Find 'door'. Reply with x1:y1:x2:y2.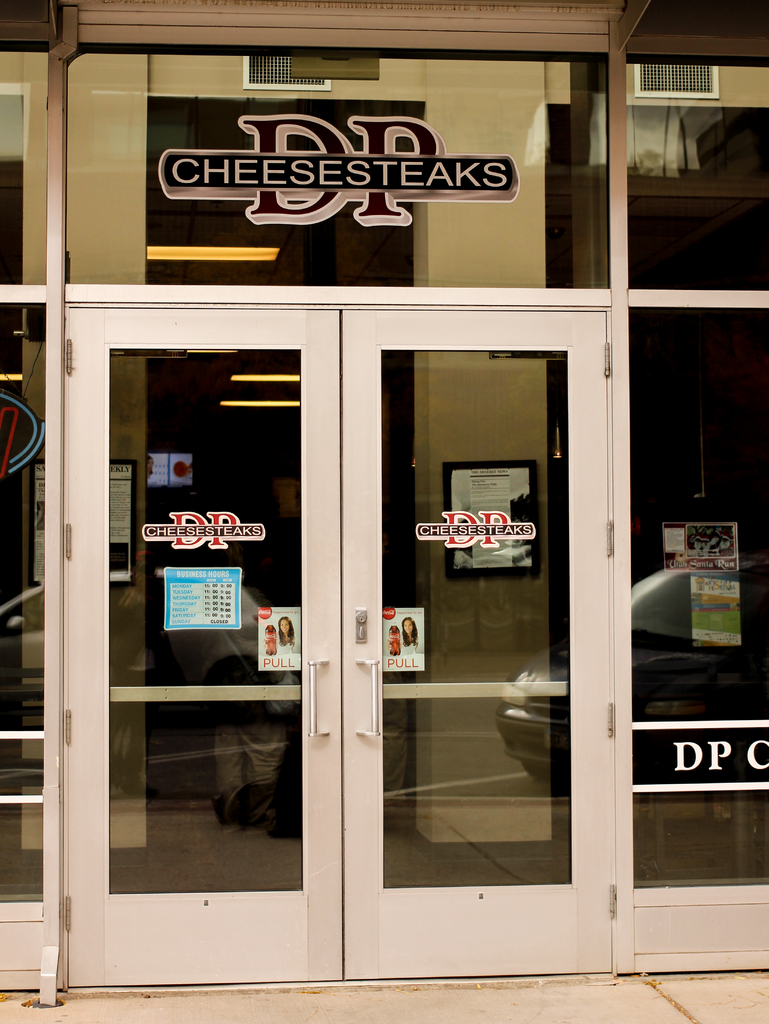
53:81:579:958.
